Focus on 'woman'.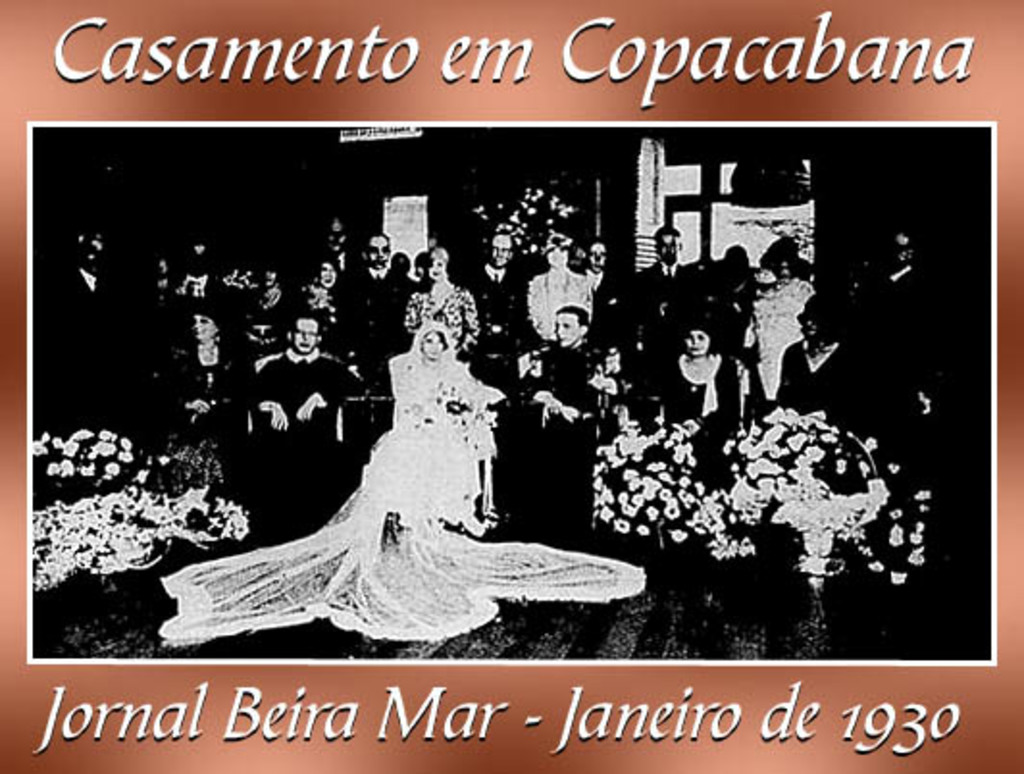
Focused at {"x1": 189, "y1": 318, "x2": 244, "y2": 460}.
